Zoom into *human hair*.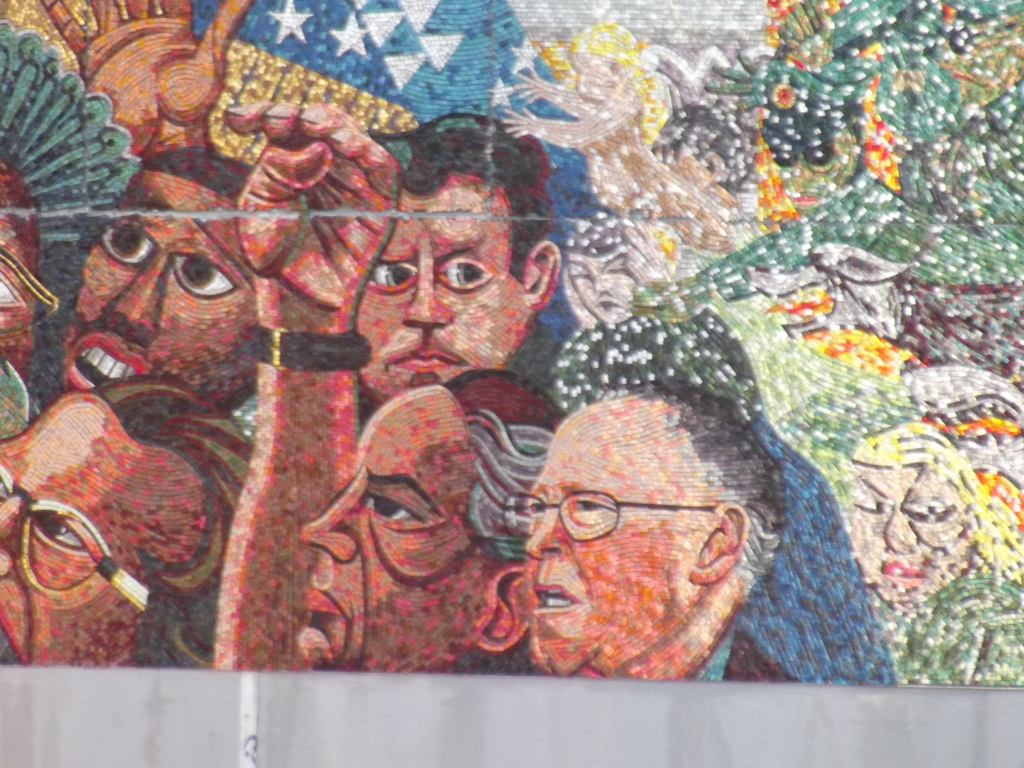
Zoom target: l=364, t=111, r=553, b=286.
